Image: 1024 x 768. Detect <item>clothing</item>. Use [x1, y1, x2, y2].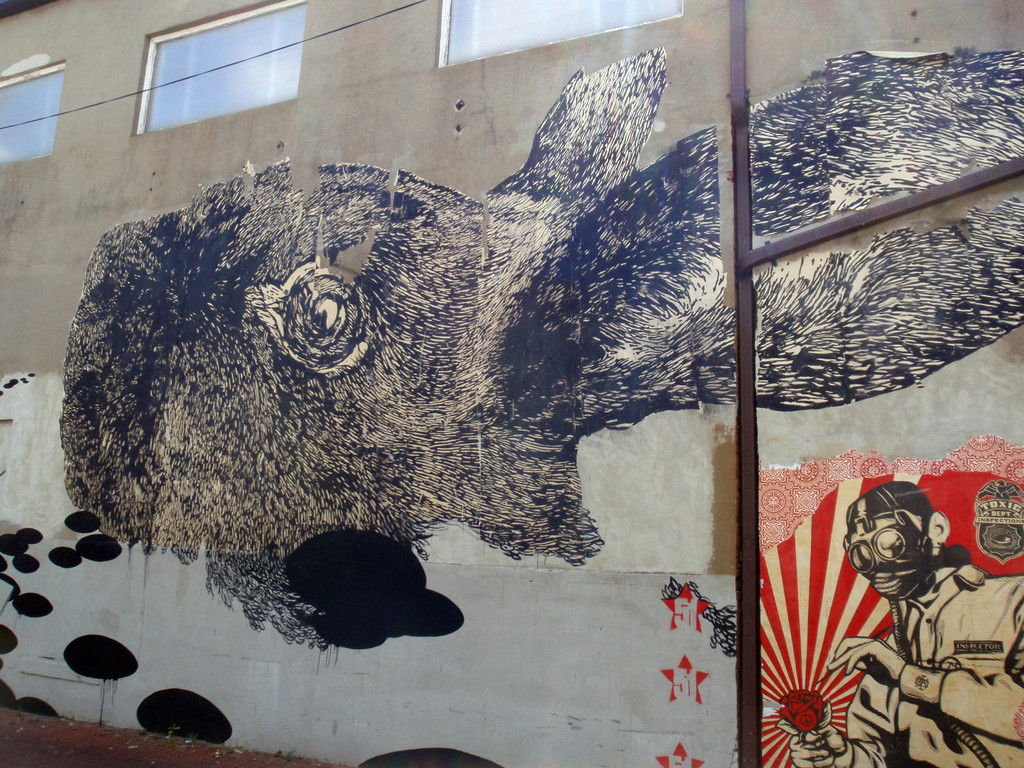
[782, 557, 1023, 767].
